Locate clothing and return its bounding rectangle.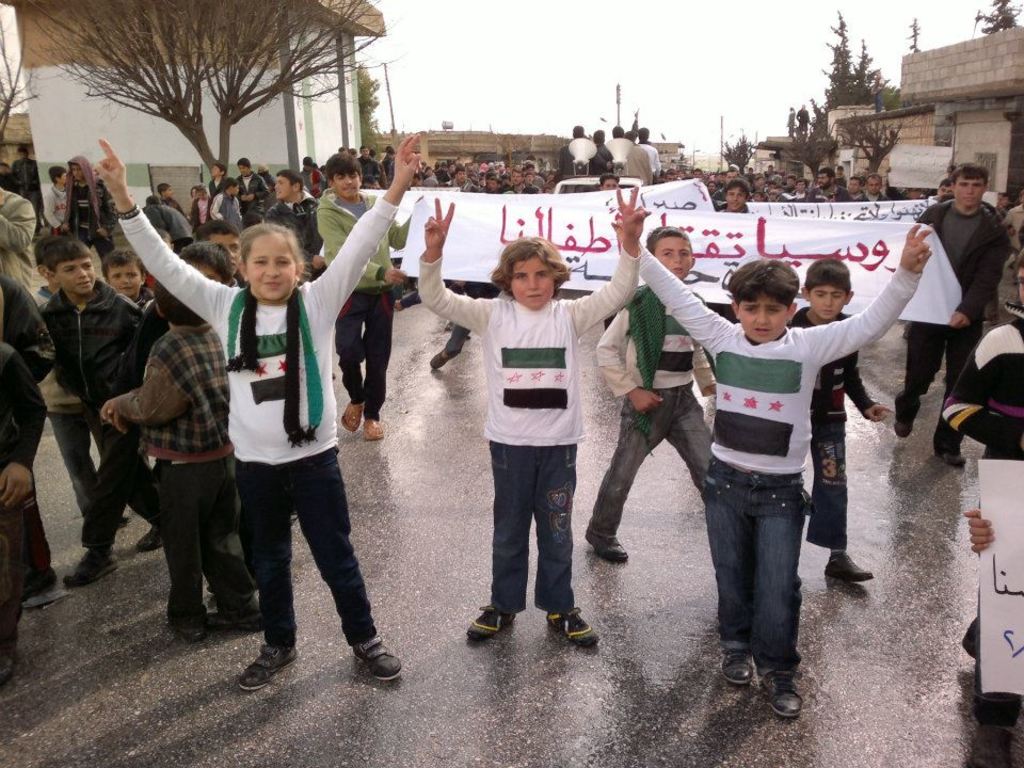
pyautogui.locateOnScreen(261, 194, 327, 291).
